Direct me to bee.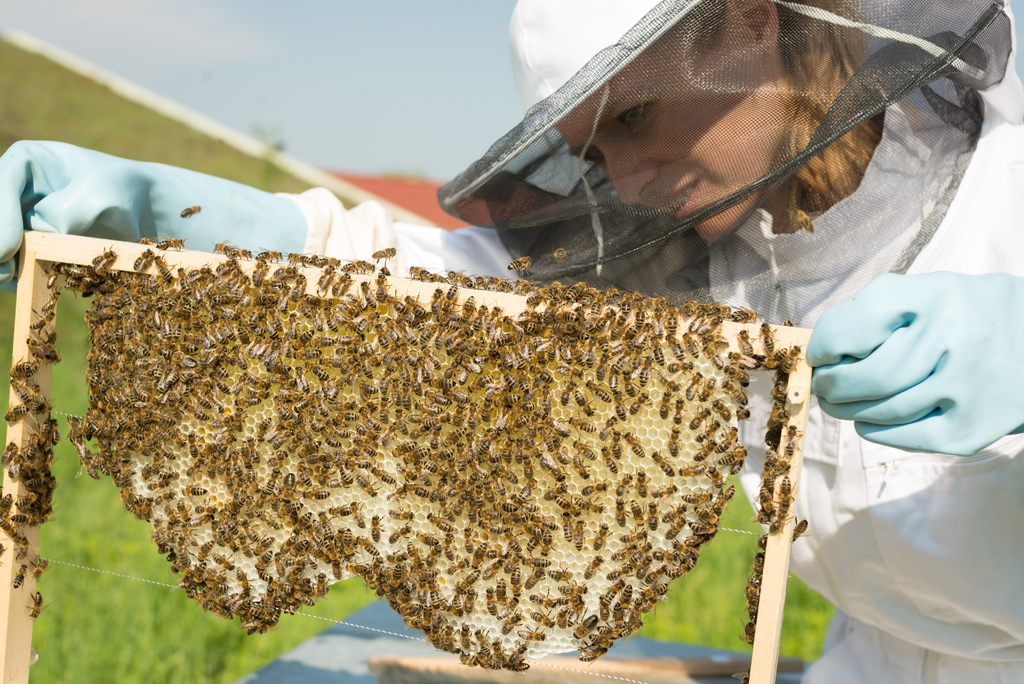
Direction: bbox=(536, 425, 555, 450).
